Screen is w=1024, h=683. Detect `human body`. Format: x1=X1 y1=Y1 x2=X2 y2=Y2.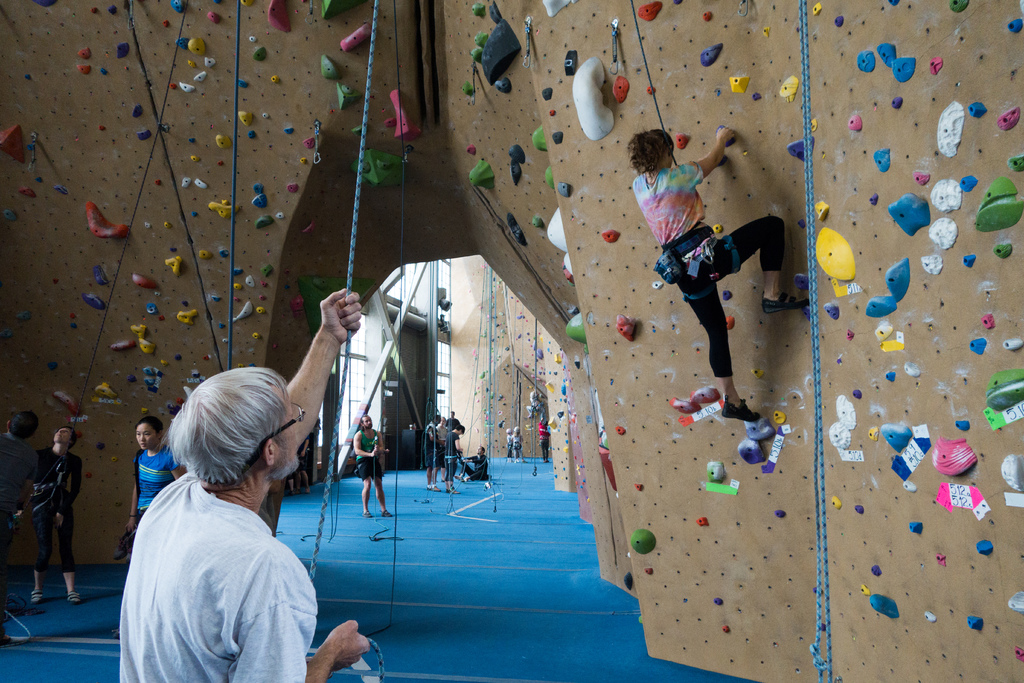
x1=507 y1=427 x2=515 y2=459.
